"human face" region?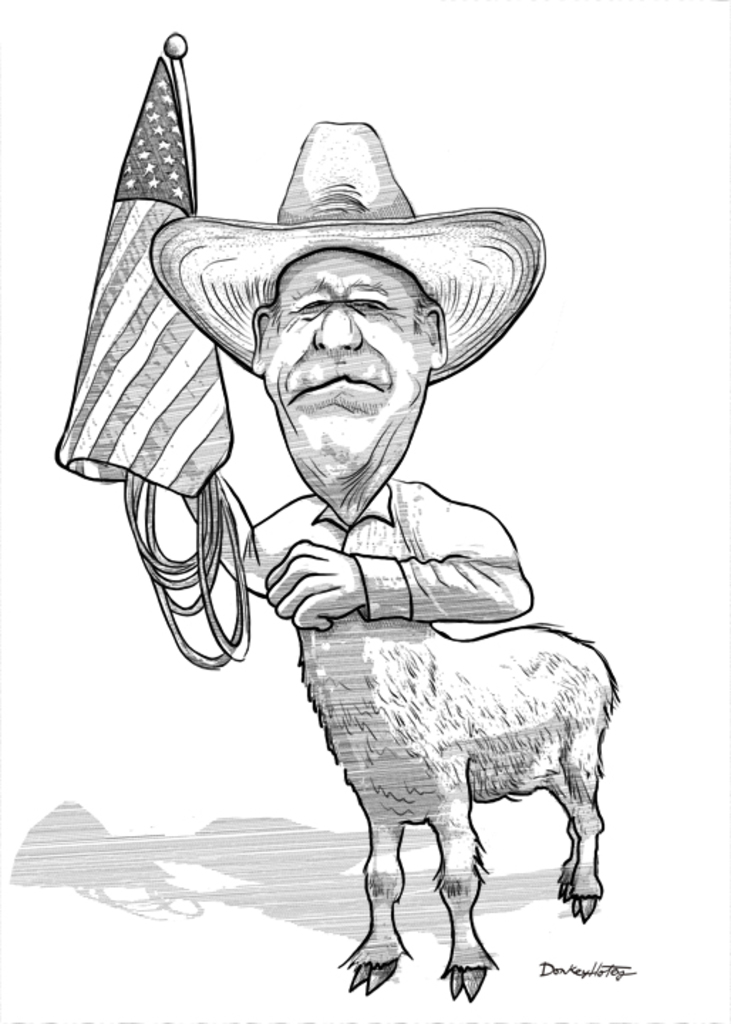
x1=269, y1=250, x2=434, y2=445
